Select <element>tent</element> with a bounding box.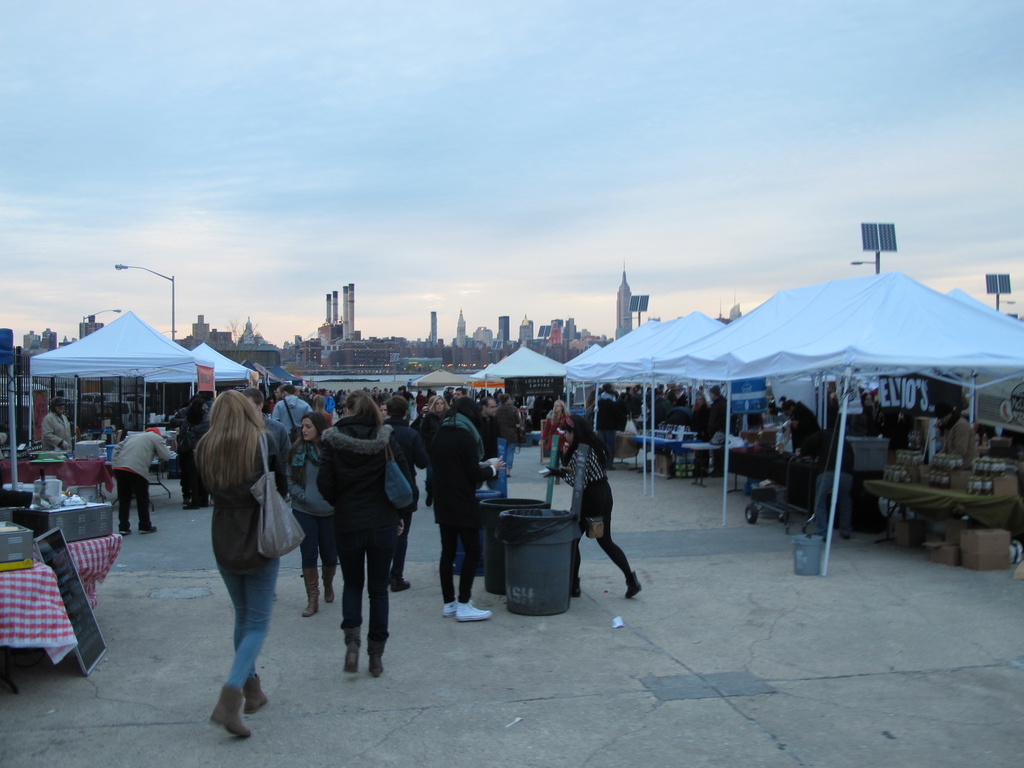
13/314/348/519.
